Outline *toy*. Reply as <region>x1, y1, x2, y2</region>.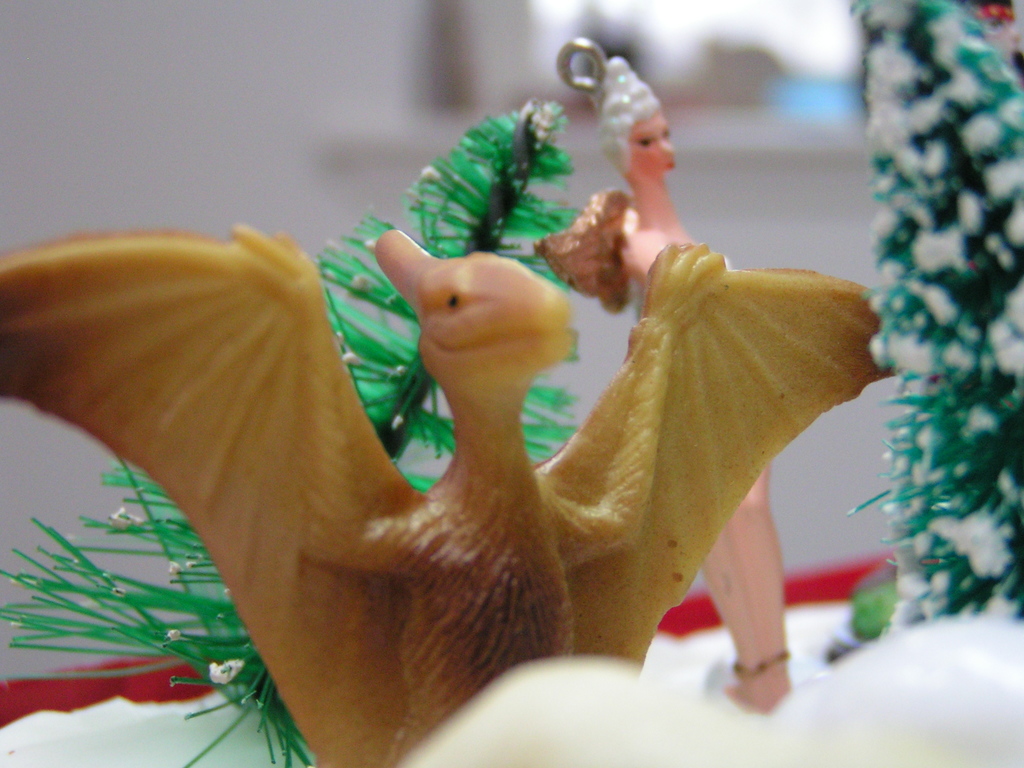
<region>824, 0, 1023, 667</region>.
